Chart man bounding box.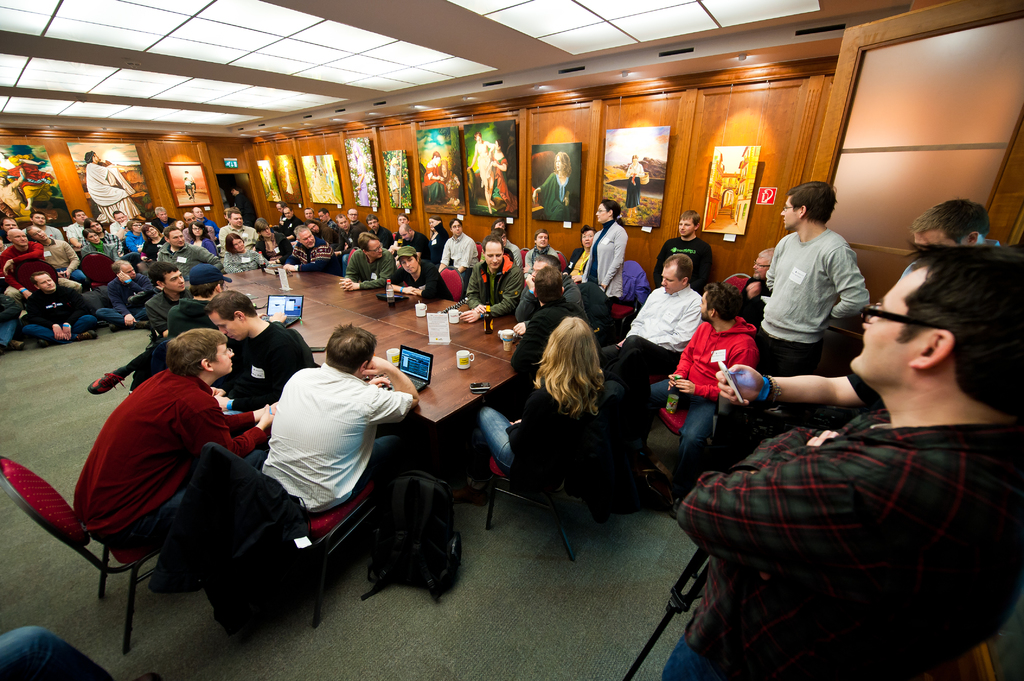
Charted: select_region(332, 230, 397, 303).
